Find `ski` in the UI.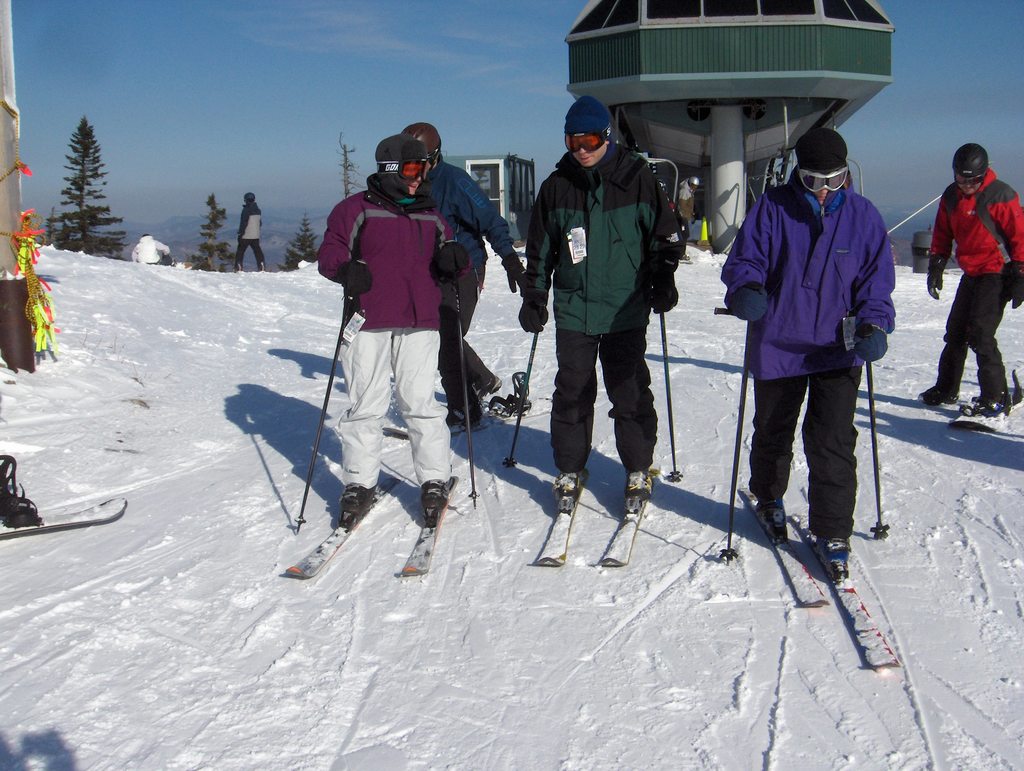
UI element at l=529, t=471, r=593, b=569.
